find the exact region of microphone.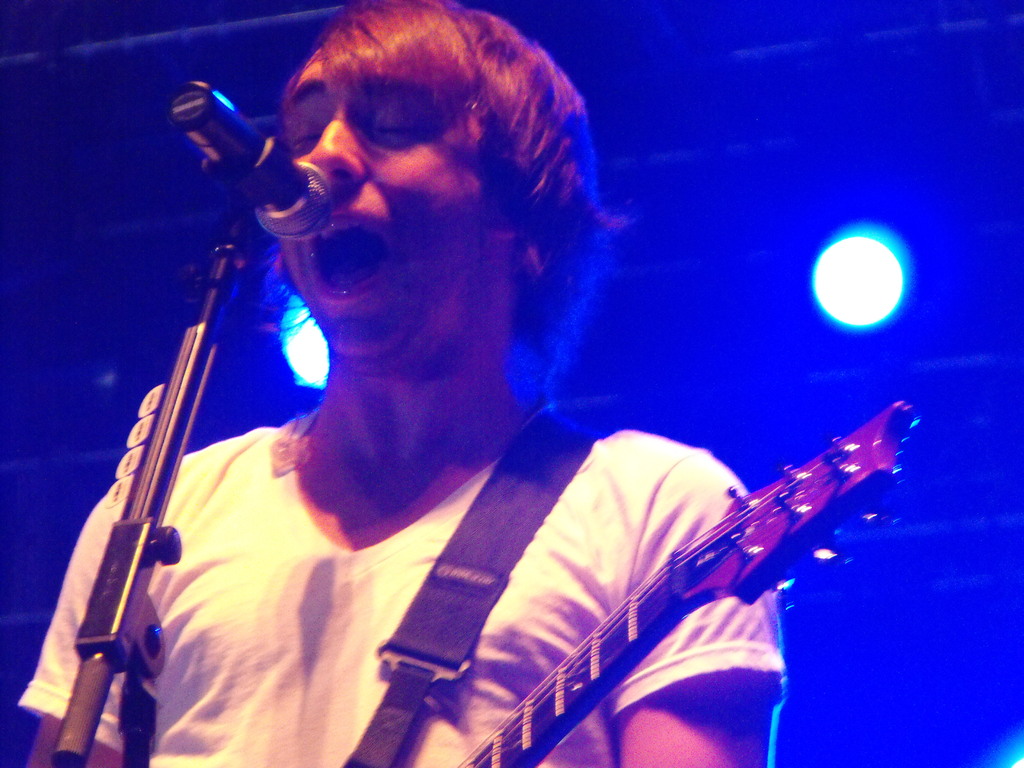
Exact region: (x1=164, y1=76, x2=341, y2=246).
